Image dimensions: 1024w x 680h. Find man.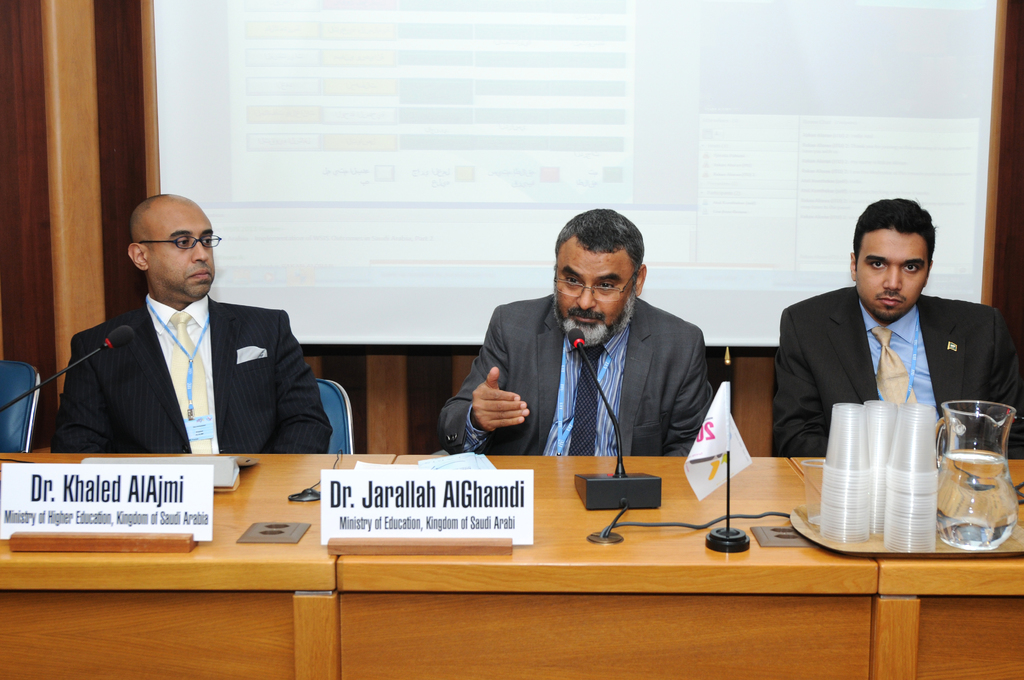
locate(45, 196, 332, 487).
